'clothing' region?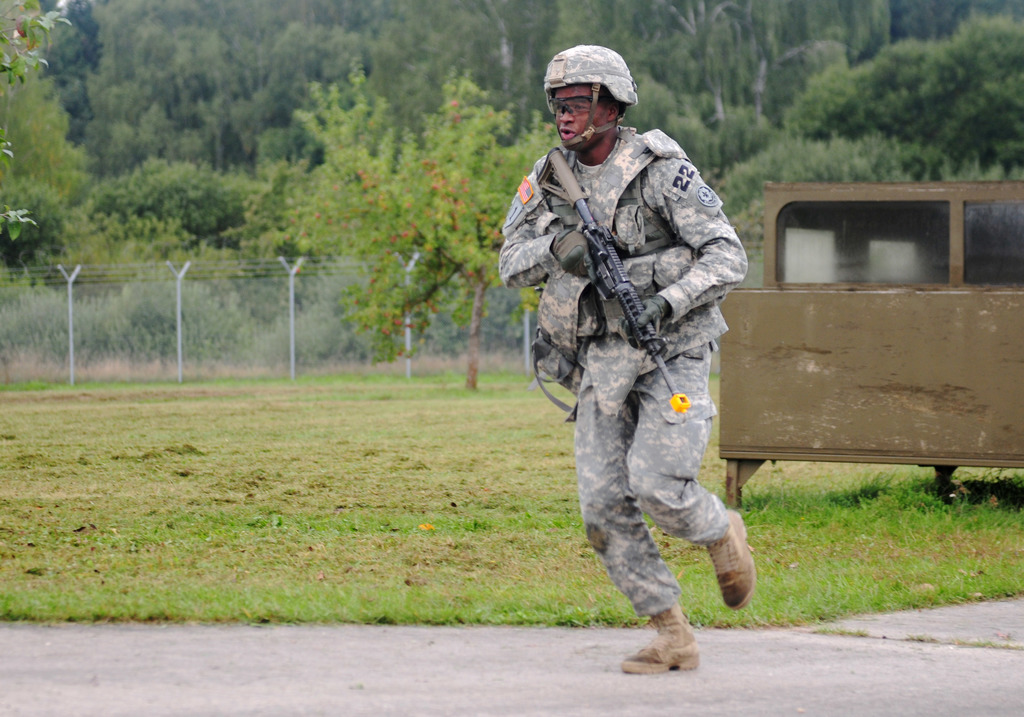
{"x1": 516, "y1": 92, "x2": 762, "y2": 657}
